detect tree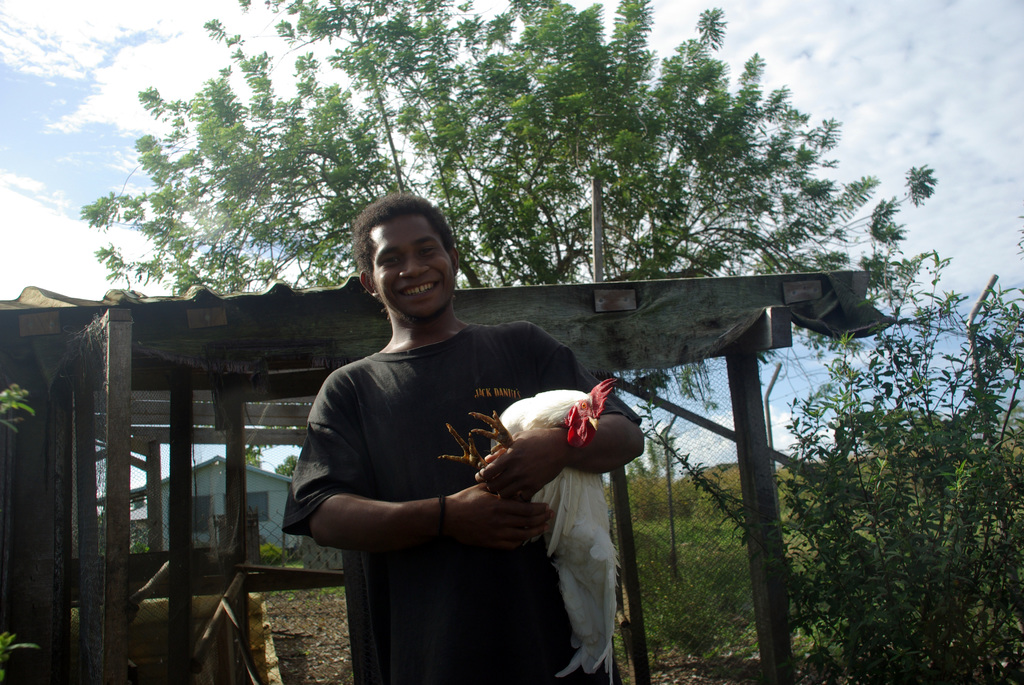
BBox(77, 0, 943, 425)
